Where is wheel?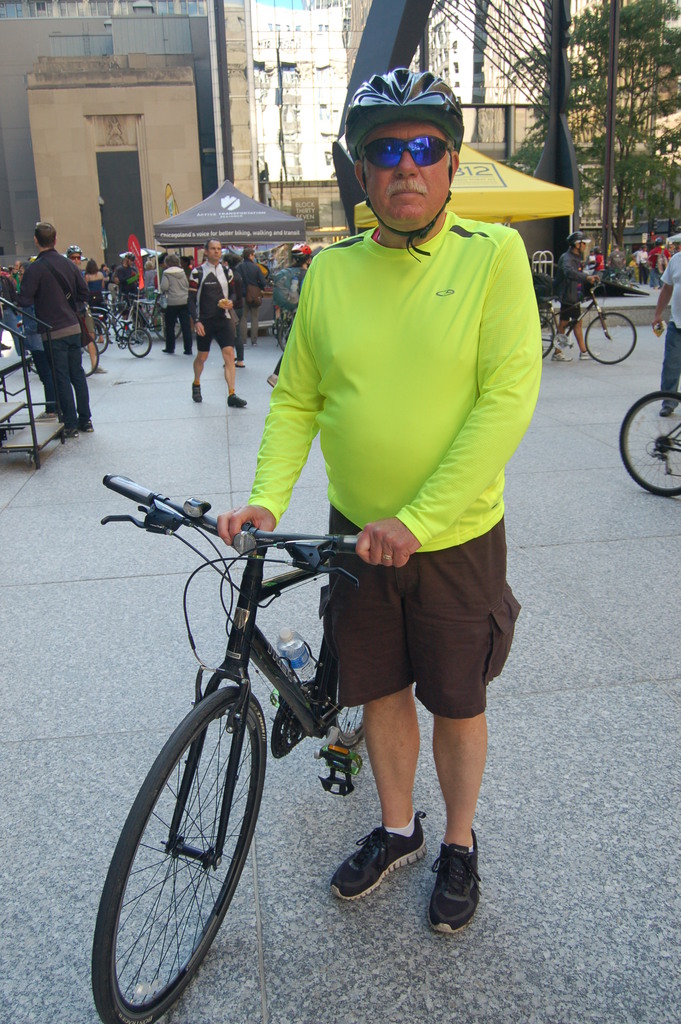
box=[582, 312, 640, 365].
